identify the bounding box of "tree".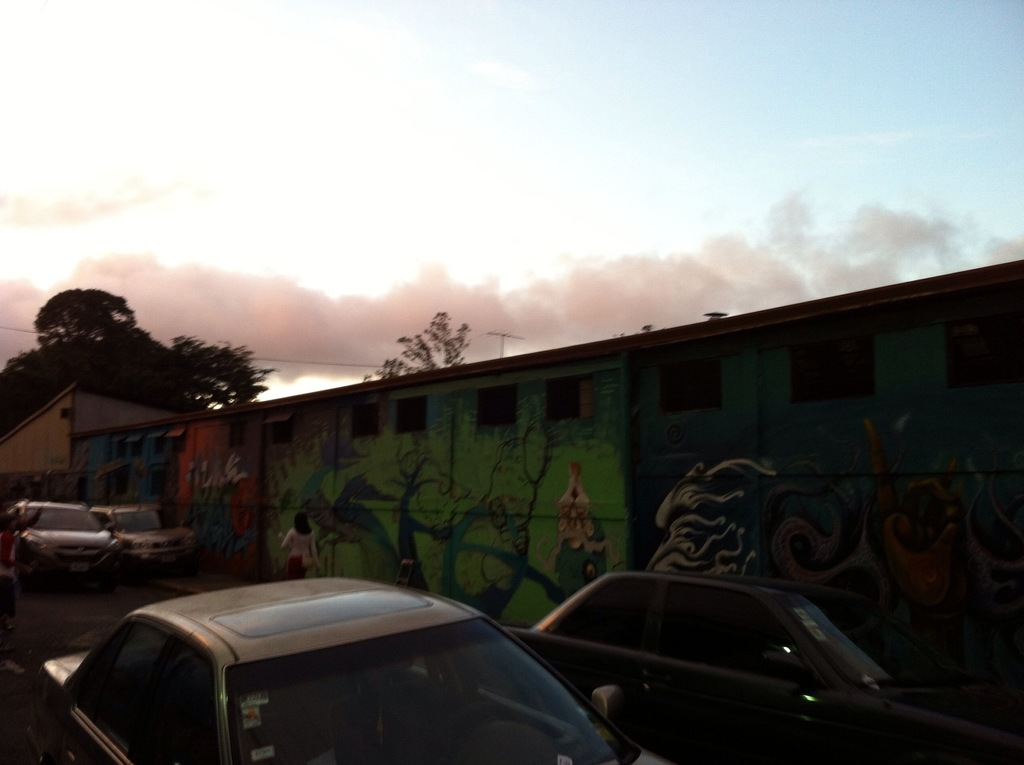
360, 314, 475, 386.
